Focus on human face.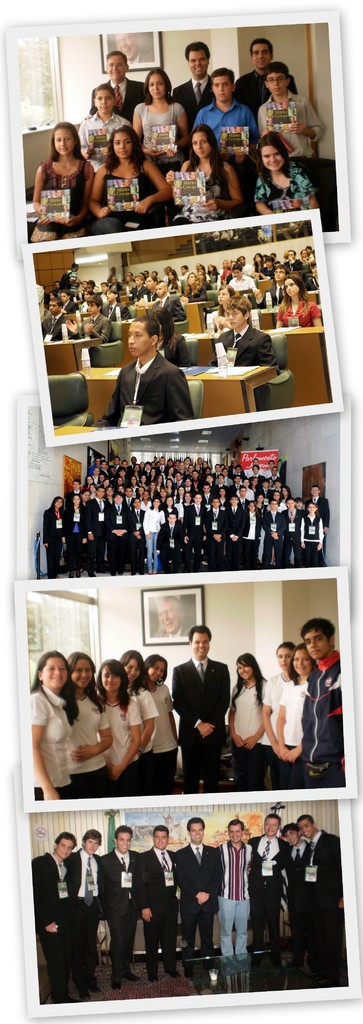
Focused at x1=190, y1=51, x2=207, y2=76.
